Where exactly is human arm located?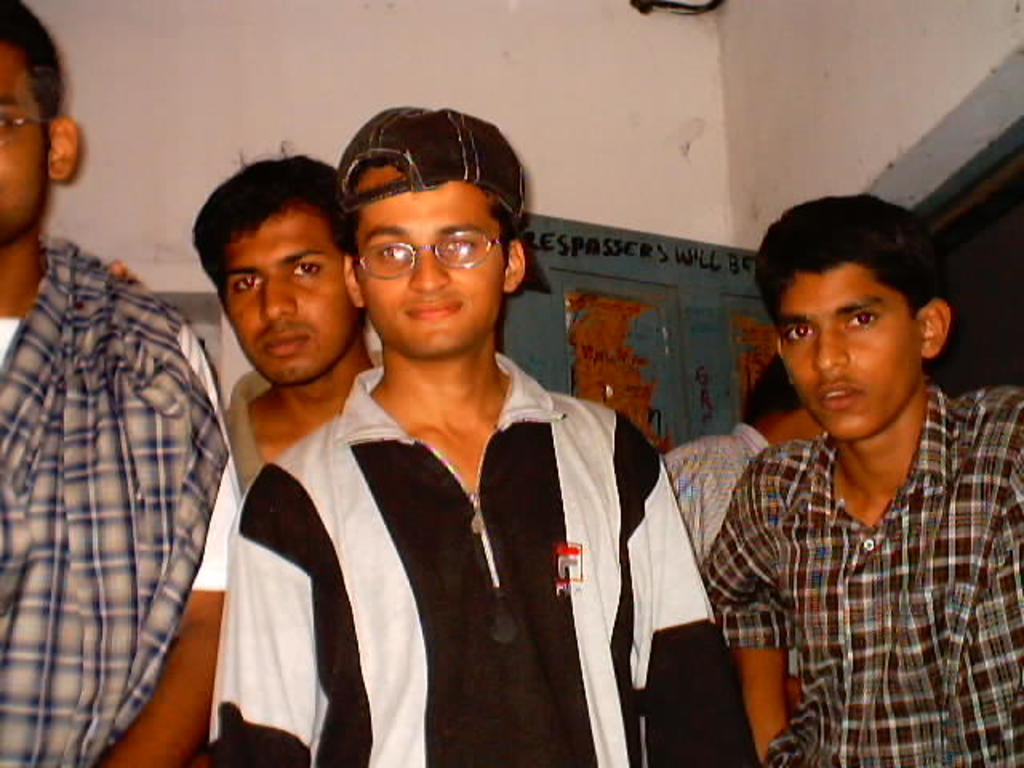
Its bounding box is bbox=[94, 322, 232, 766].
